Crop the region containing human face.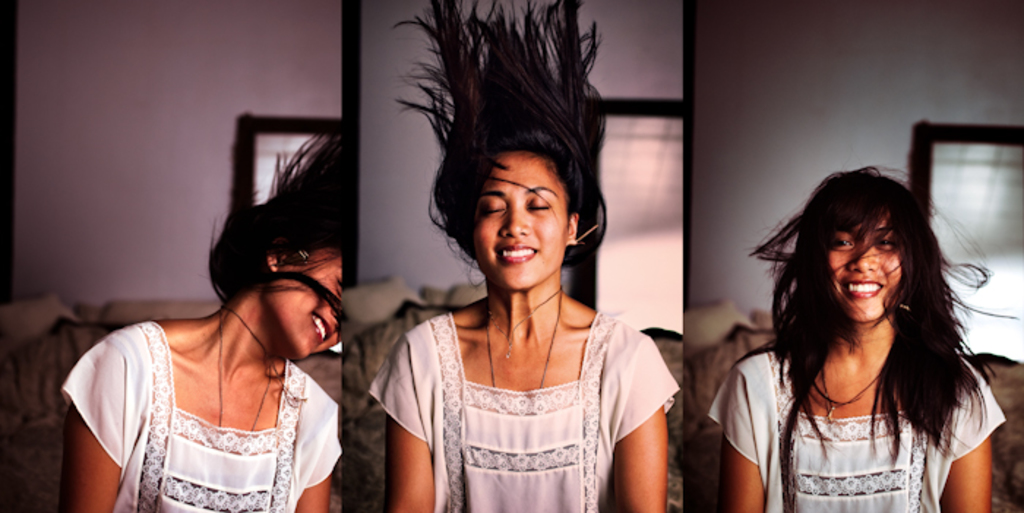
Crop region: rect(266, 246, 351, 358).
